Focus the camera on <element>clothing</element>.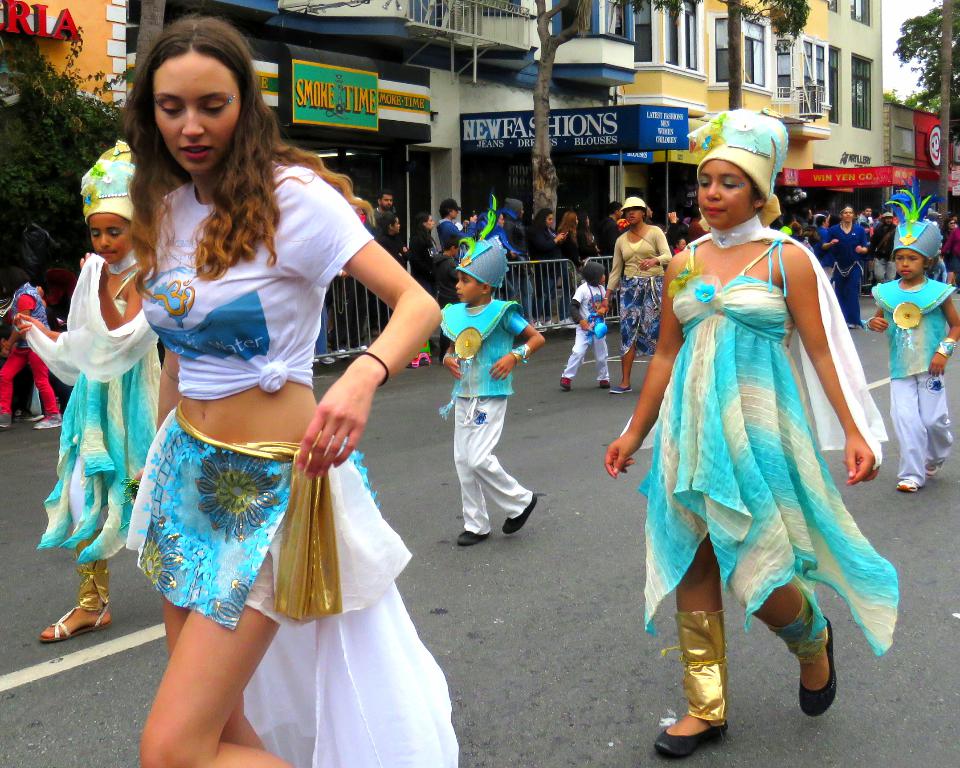
Focus region: box=[557, 271, 609, 376].
